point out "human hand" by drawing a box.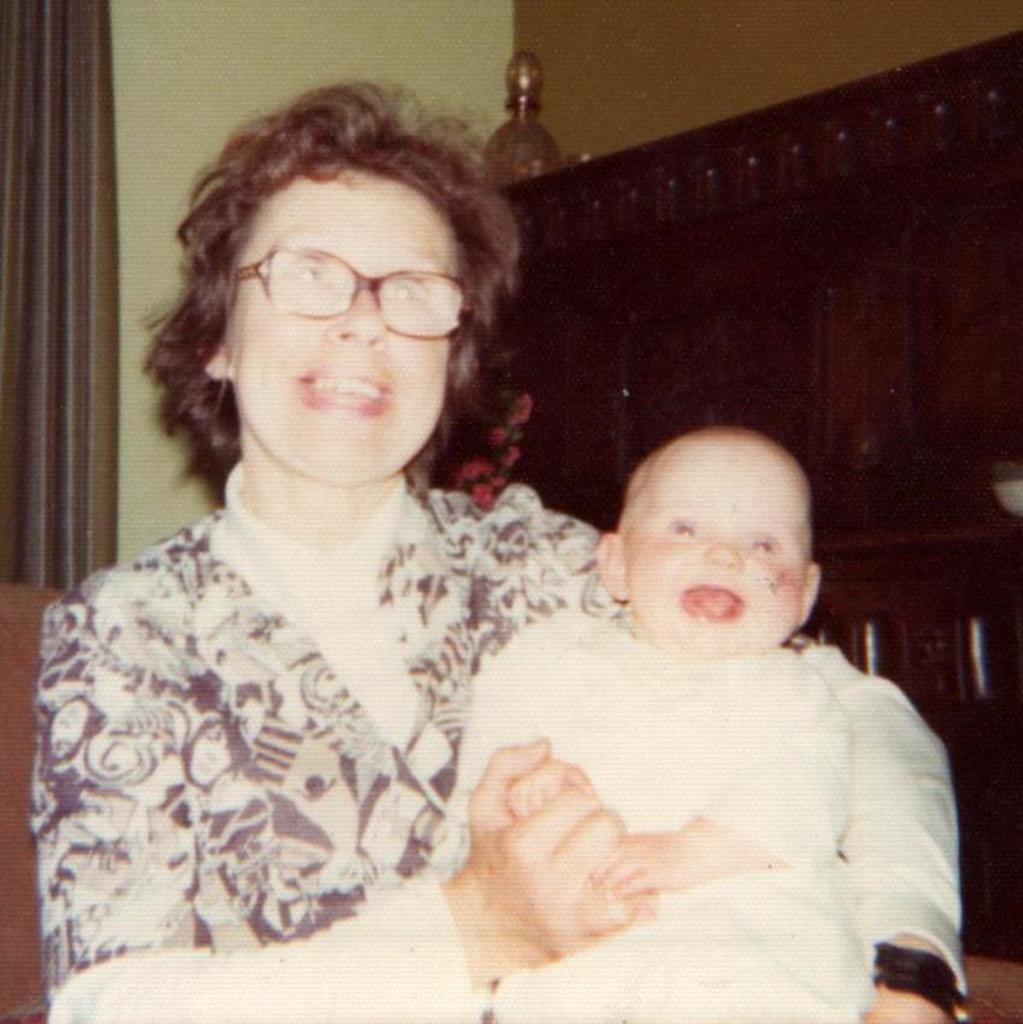
502 751 599 823.
